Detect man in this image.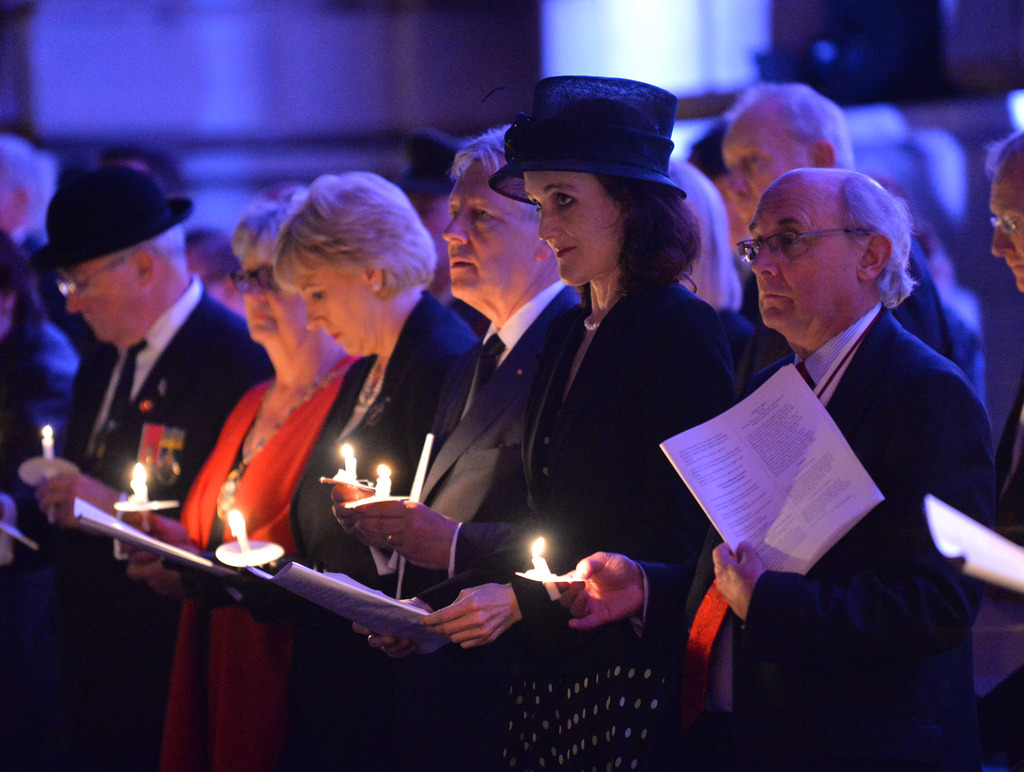
Detection: 707 171 998 766.
